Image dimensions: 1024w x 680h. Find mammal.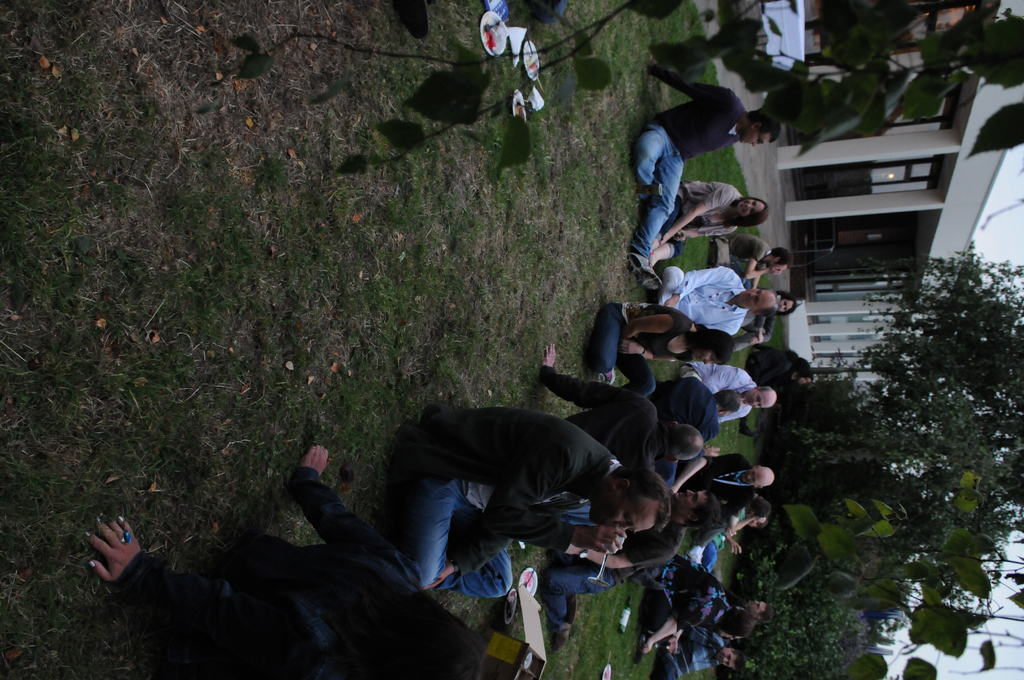
{"left": 641, "top": 553, "right": 749, "bottom": 664}.
